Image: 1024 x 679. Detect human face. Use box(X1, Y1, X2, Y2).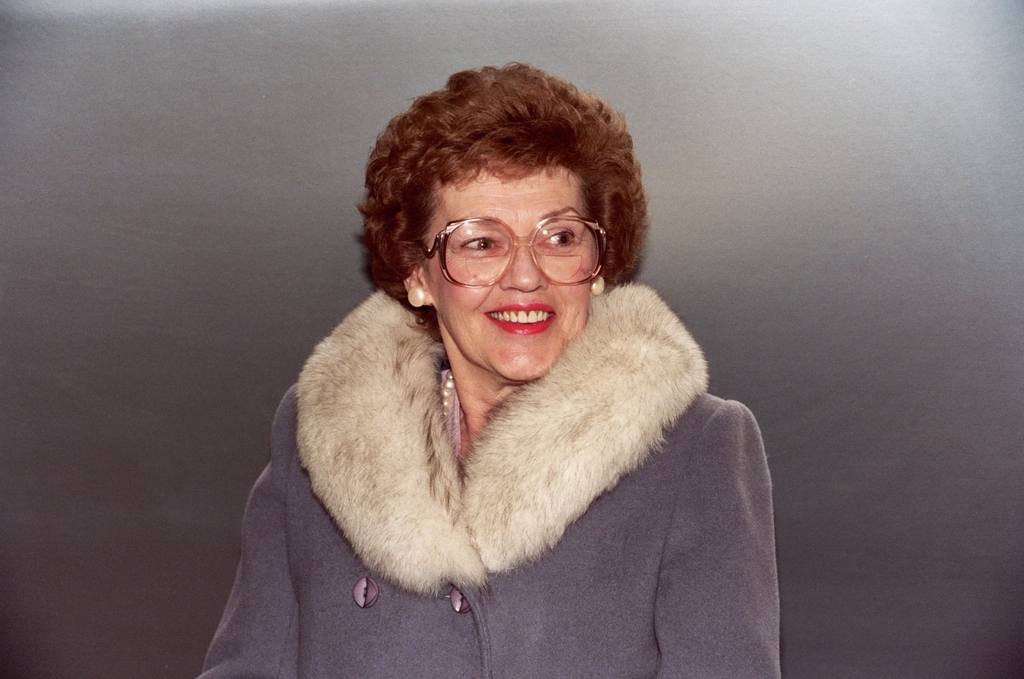
box(426, 166, 596, 380).
